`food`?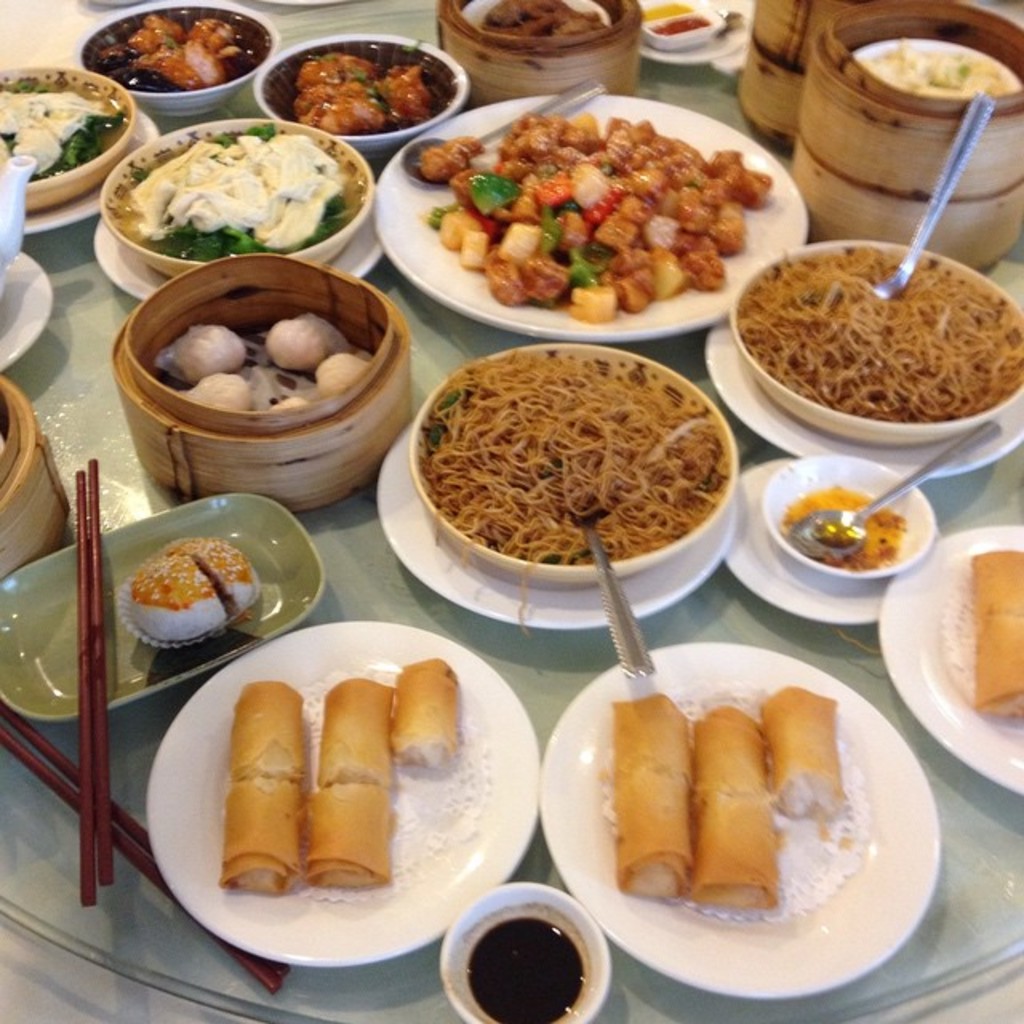
[123,11,237,88]
